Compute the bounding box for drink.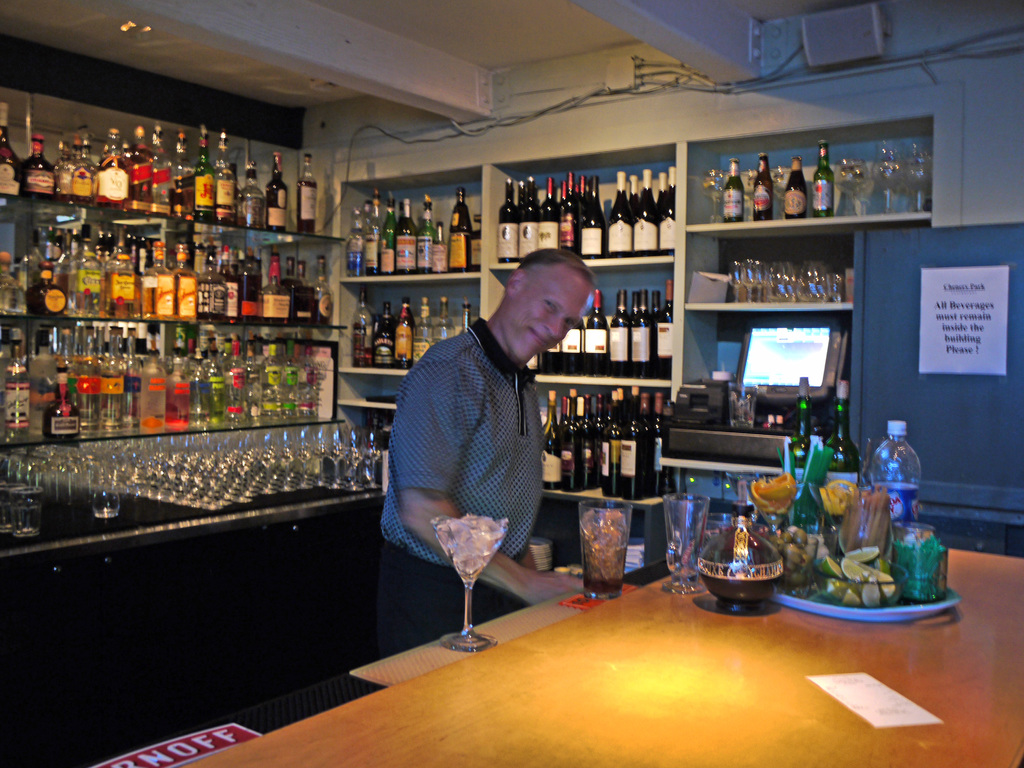
x1=655, y1=278, x2=673, y2=378.
